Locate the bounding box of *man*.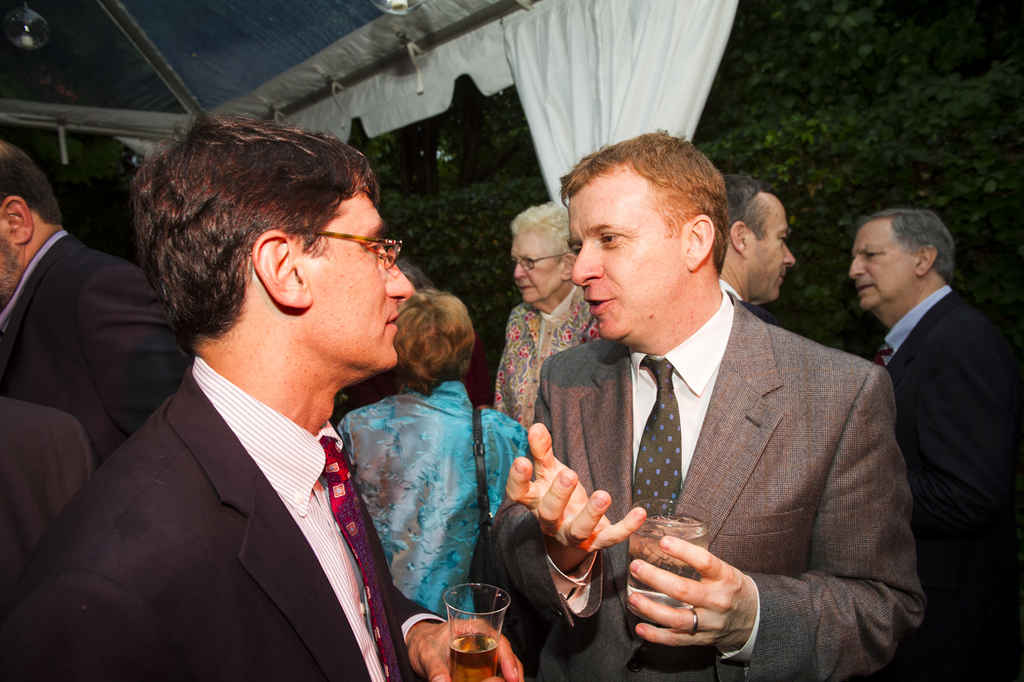
Bounding box: [720,172,794,322].
